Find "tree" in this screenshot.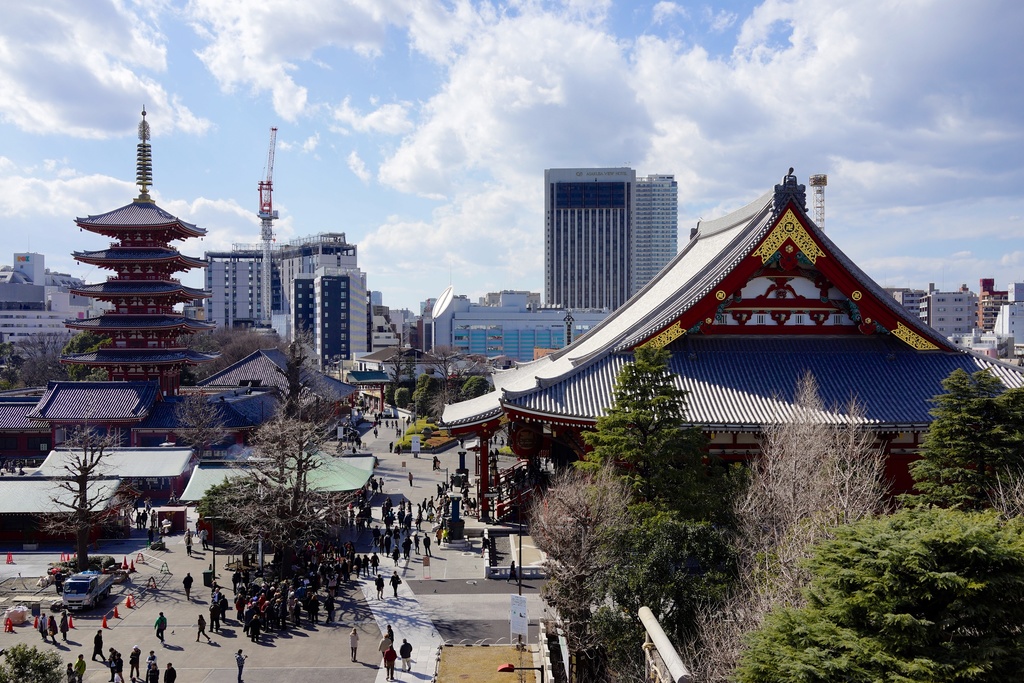
The bounding box for "tree" is <bbox>410, 375, 437, 417</bbox>.
